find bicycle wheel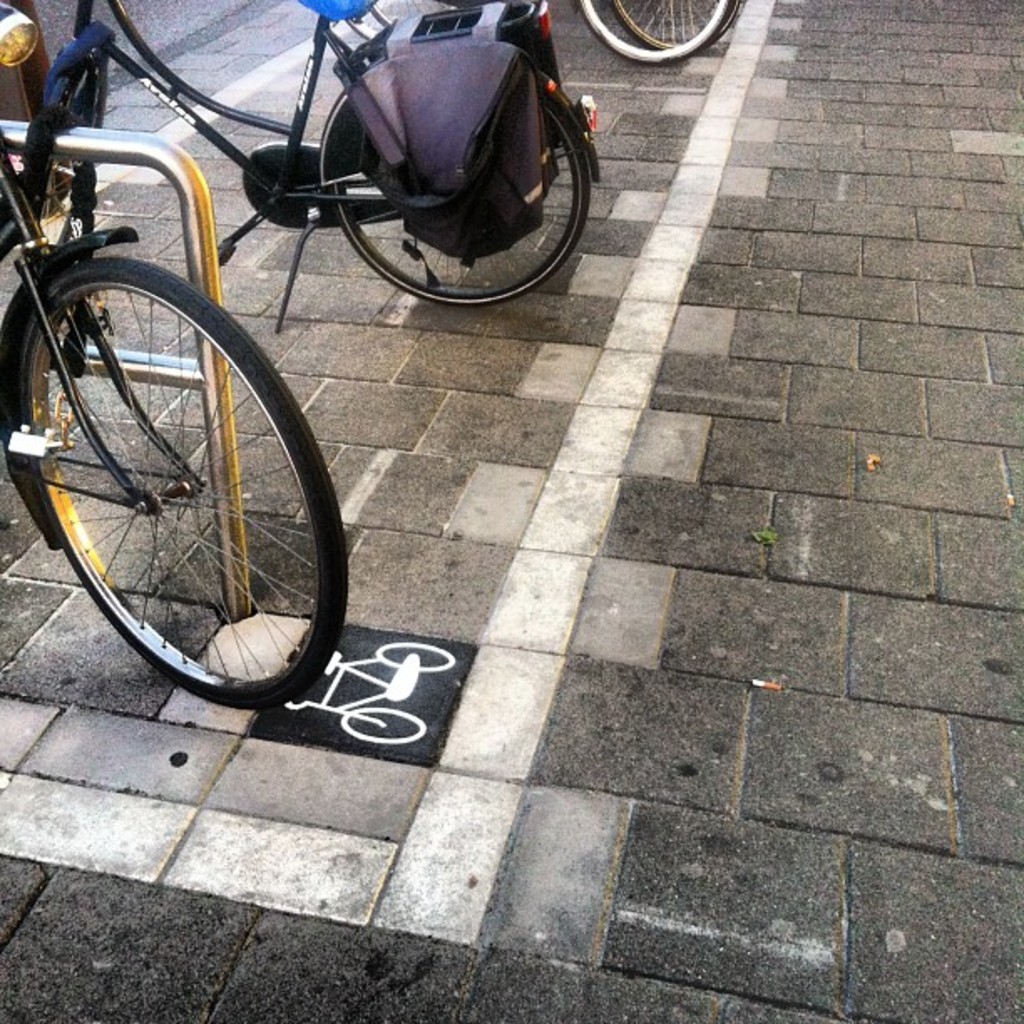
locate(611, 0, 746, 59)
